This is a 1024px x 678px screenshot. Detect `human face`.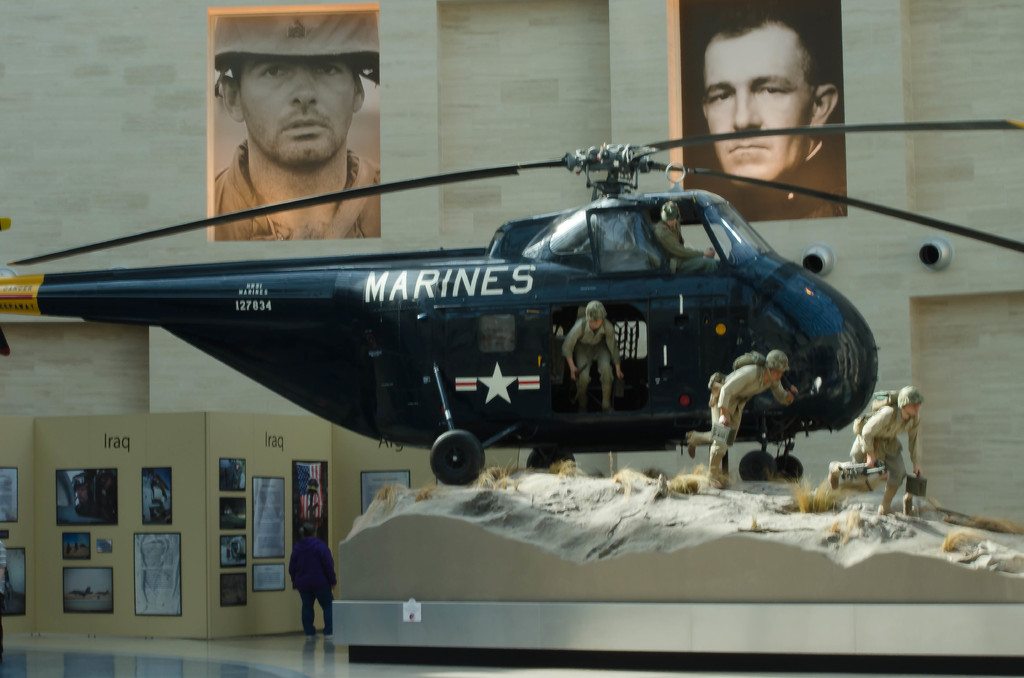
bbox=[906, 401, 920, 417].
